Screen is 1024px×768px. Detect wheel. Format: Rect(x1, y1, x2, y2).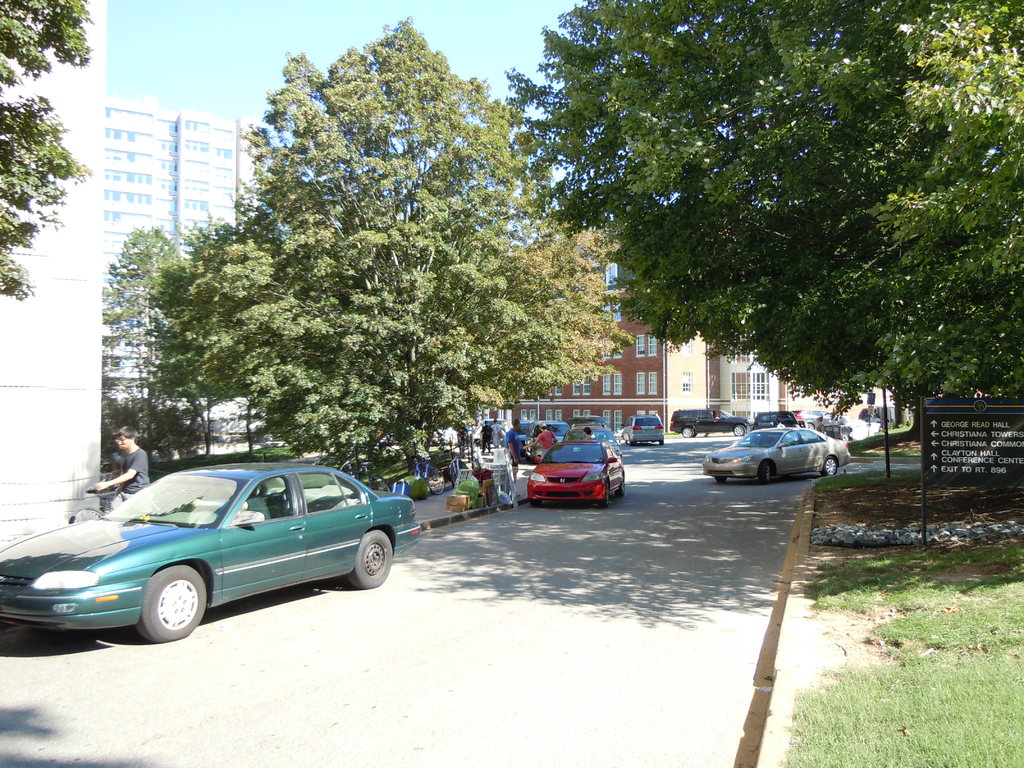
Rect(629, 437, 634, 447).
